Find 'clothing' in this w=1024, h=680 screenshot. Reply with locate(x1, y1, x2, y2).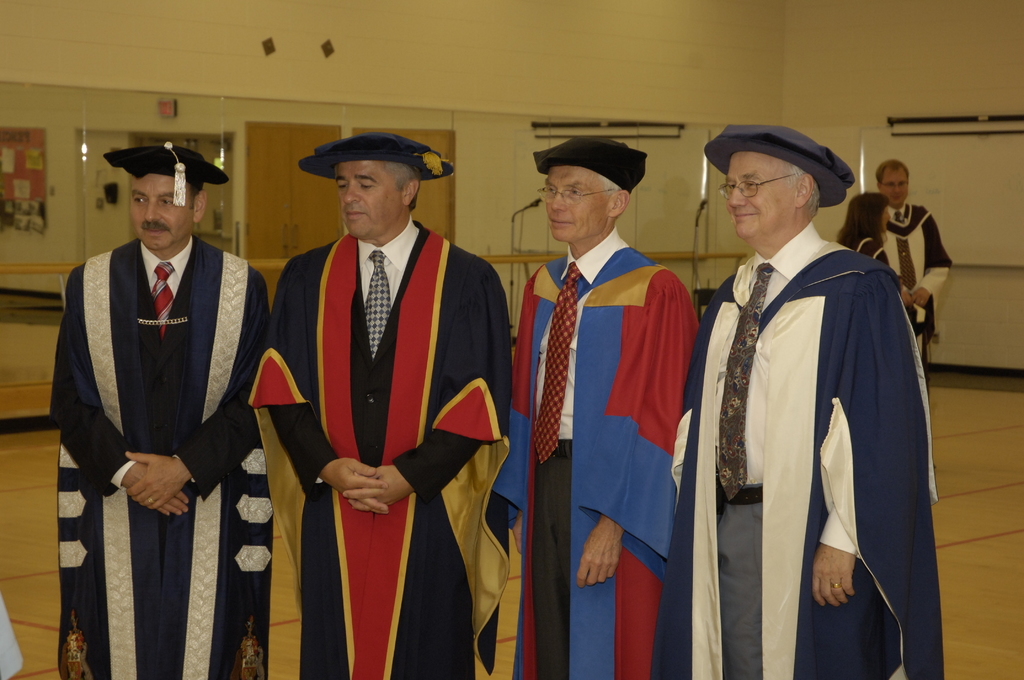
locate(515, 227, 698, 677).
